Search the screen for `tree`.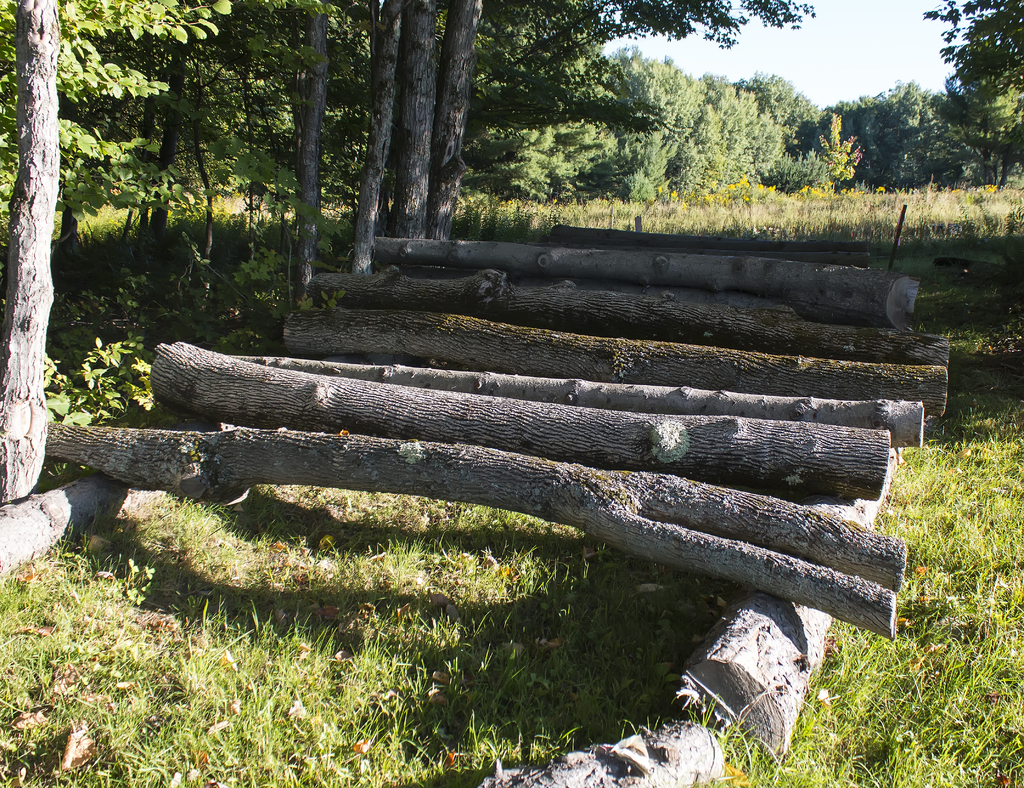
Found at 934,72,1023,193.
